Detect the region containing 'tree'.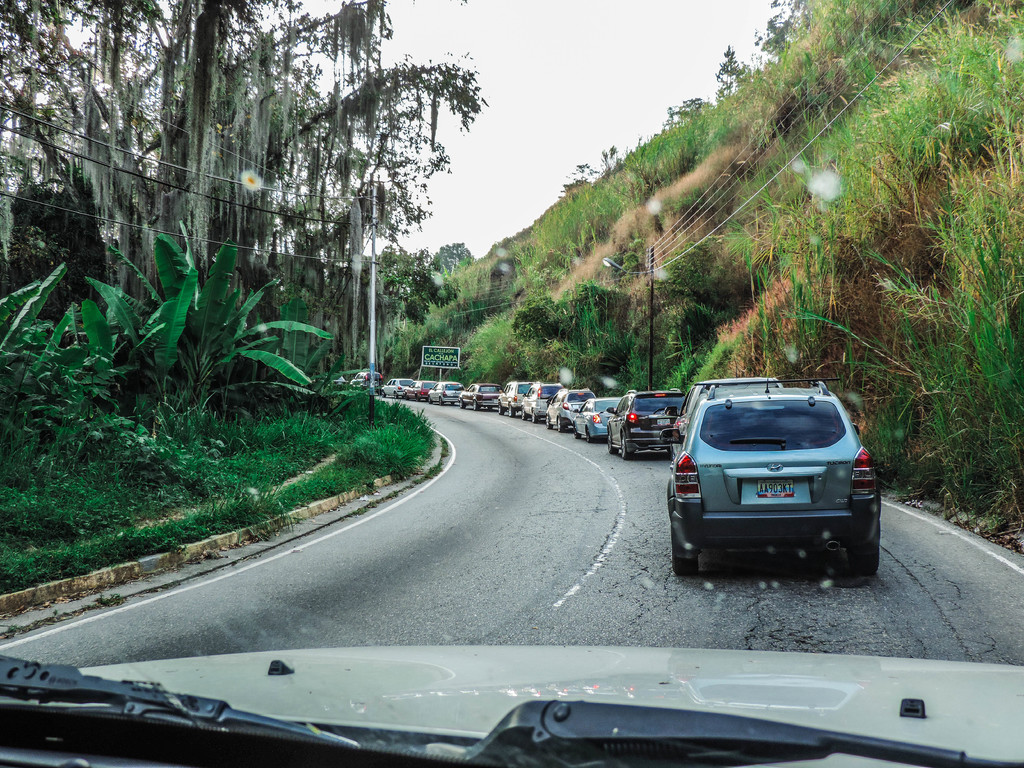
[83, 207, 337, 448].
